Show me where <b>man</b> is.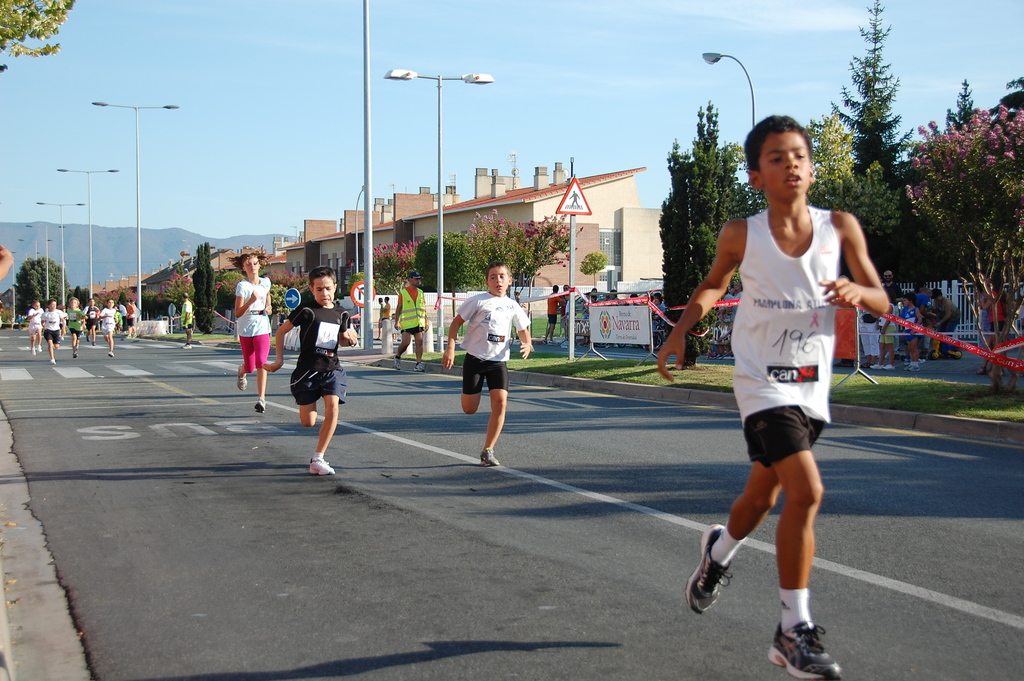
<b>man</b> is at BBox(392, 272, 428, 370).
